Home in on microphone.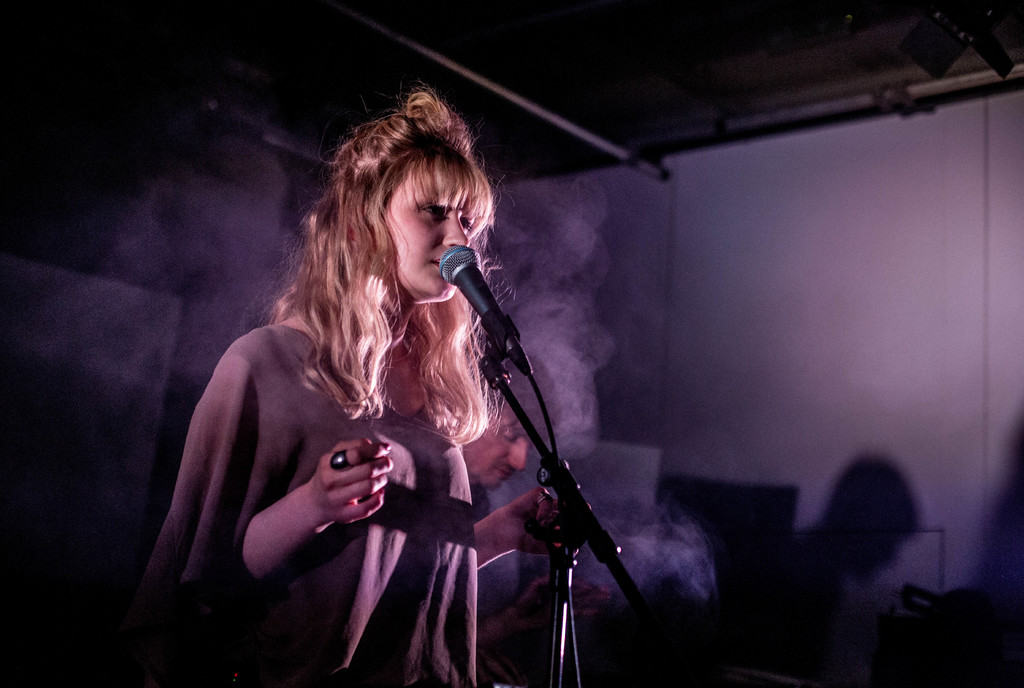
Homed in at (x1=440, y1=243, x2=529, y2=374).
